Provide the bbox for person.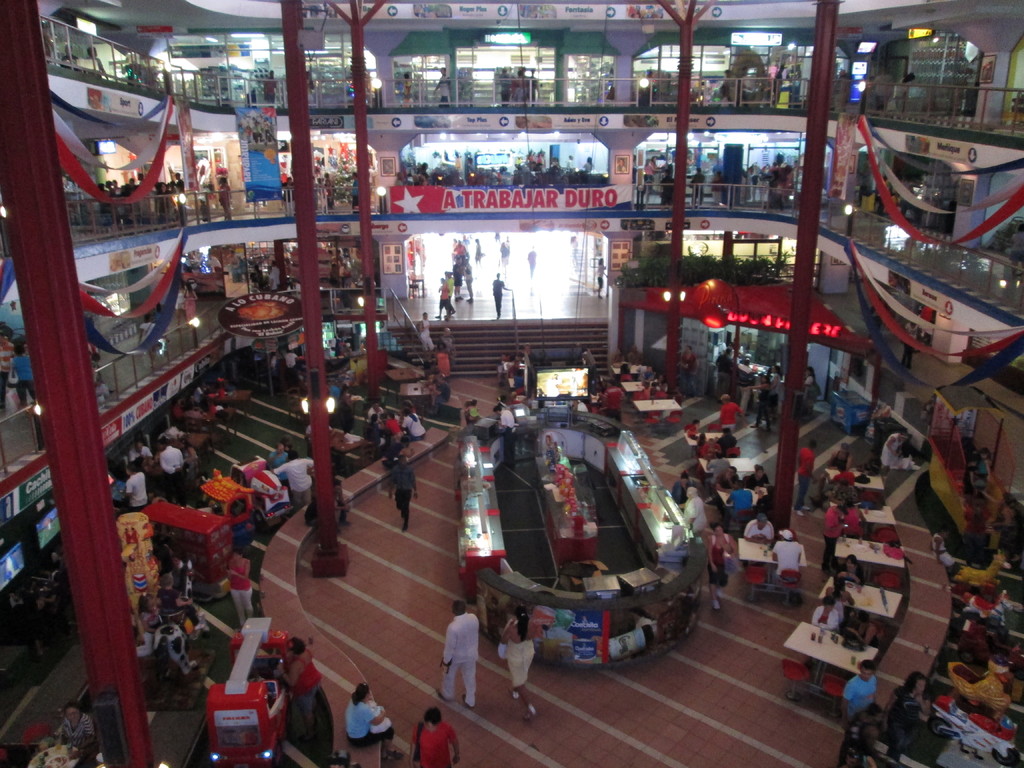
Rect(154, 570, 200, 631).
